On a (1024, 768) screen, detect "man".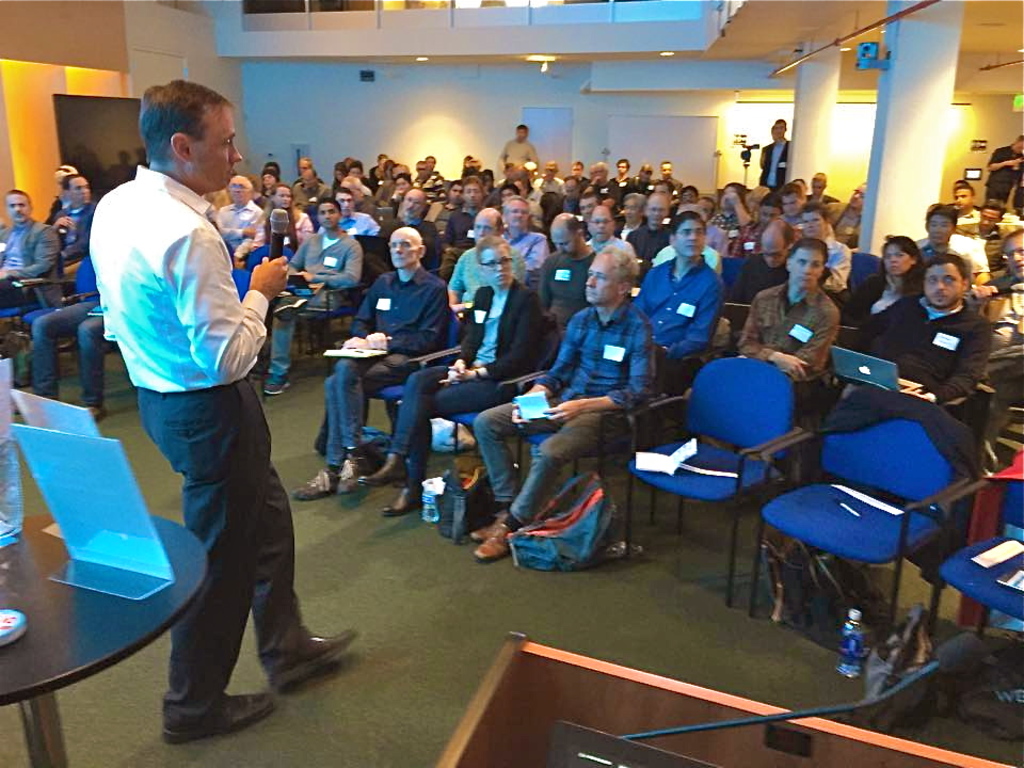
bbox(404, 159, 439, 189).
